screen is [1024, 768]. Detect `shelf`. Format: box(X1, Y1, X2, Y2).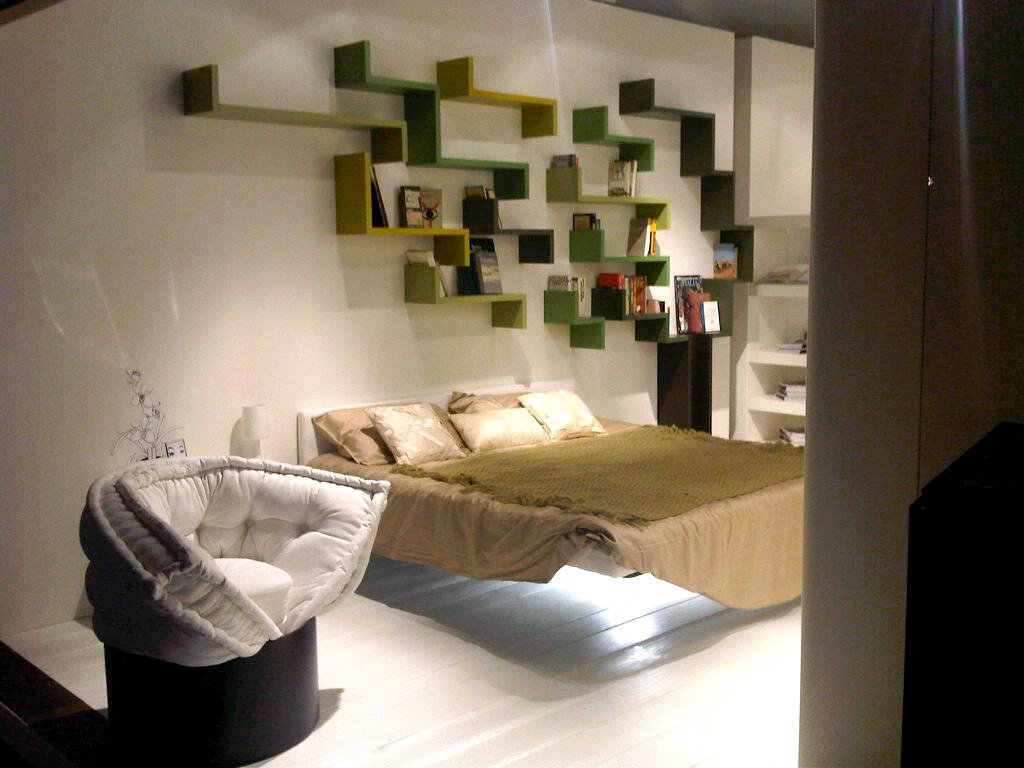
box(541, 293, 600, 351).
